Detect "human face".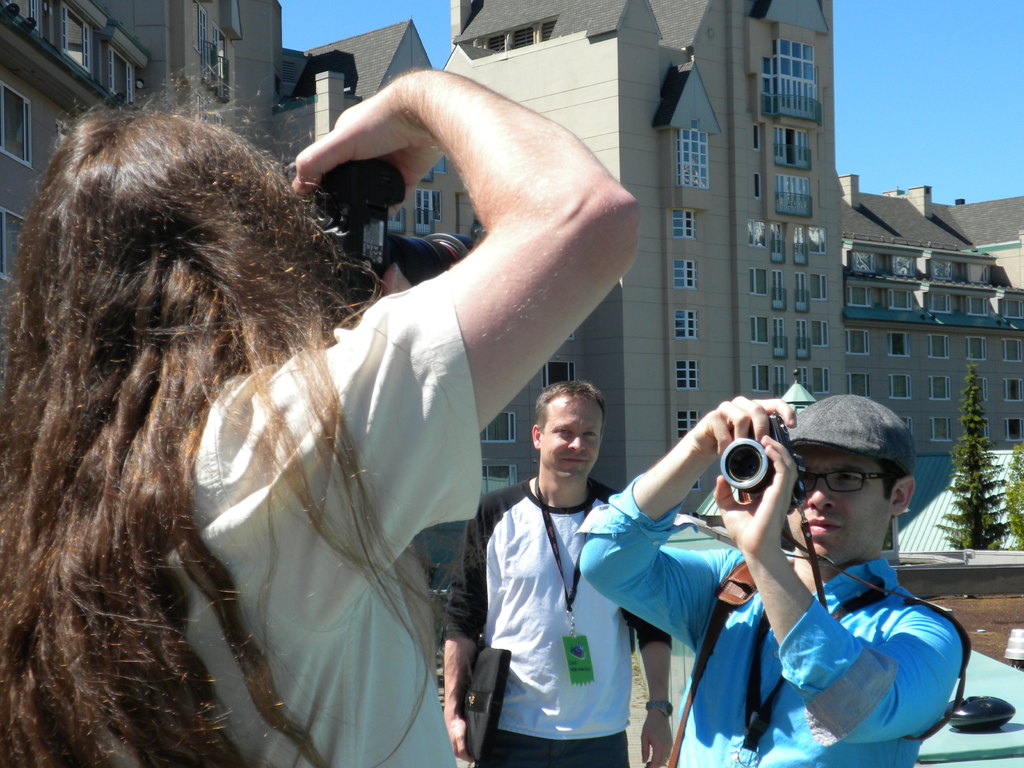
Detected at select_region(539, 392, 601, 483).
